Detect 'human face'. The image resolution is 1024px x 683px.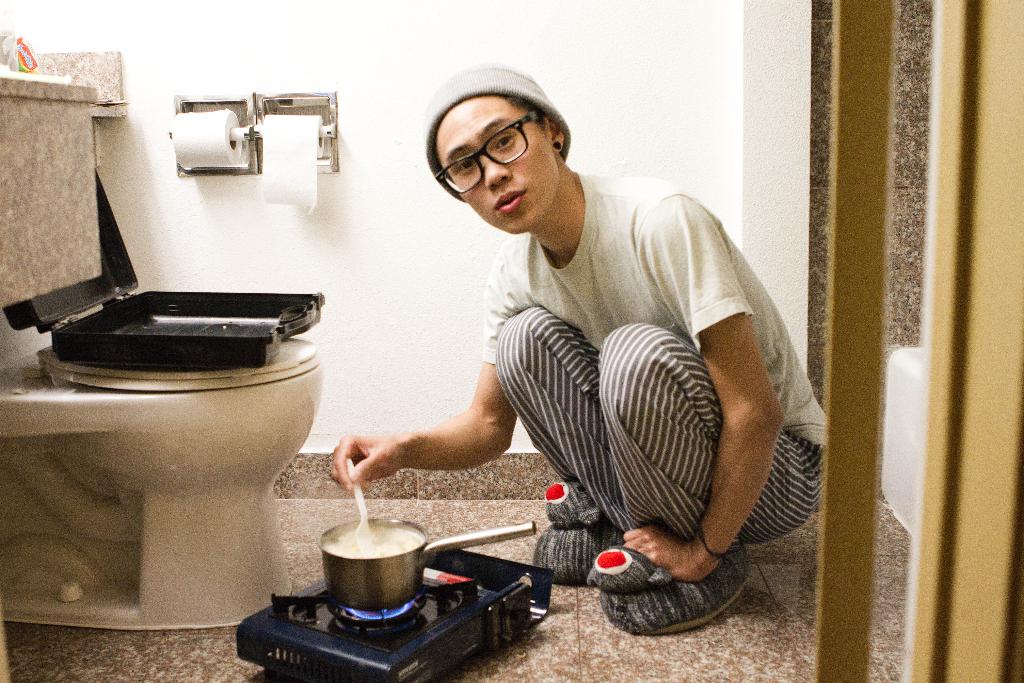
region(435, 102, 559, 233).
